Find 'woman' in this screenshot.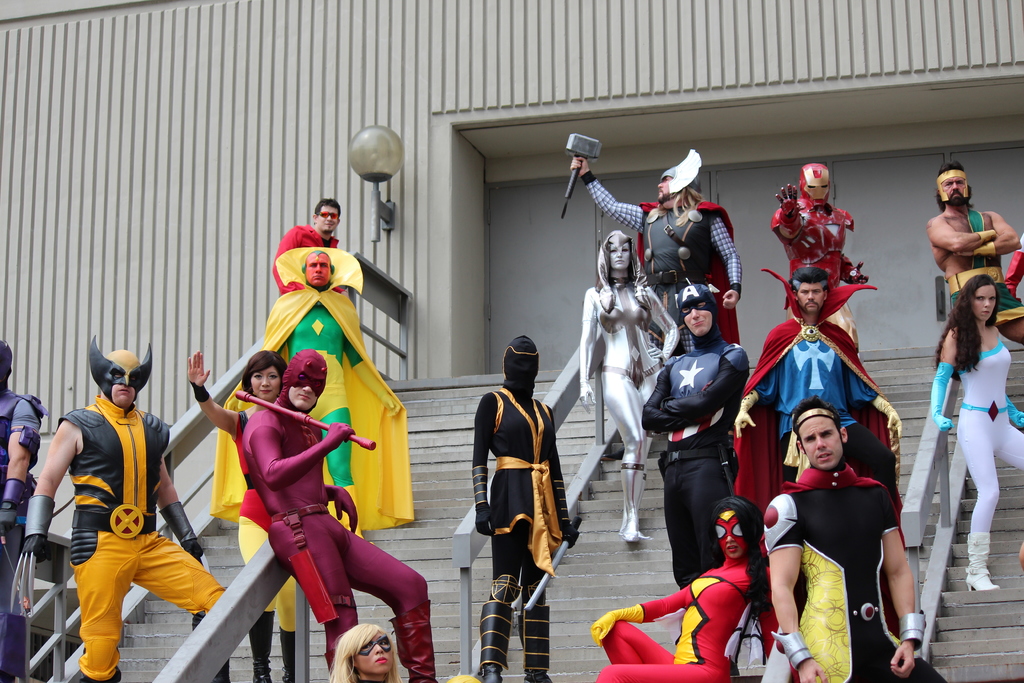
The bounding box for 'woman' is box(330, 625, 400, 682).
